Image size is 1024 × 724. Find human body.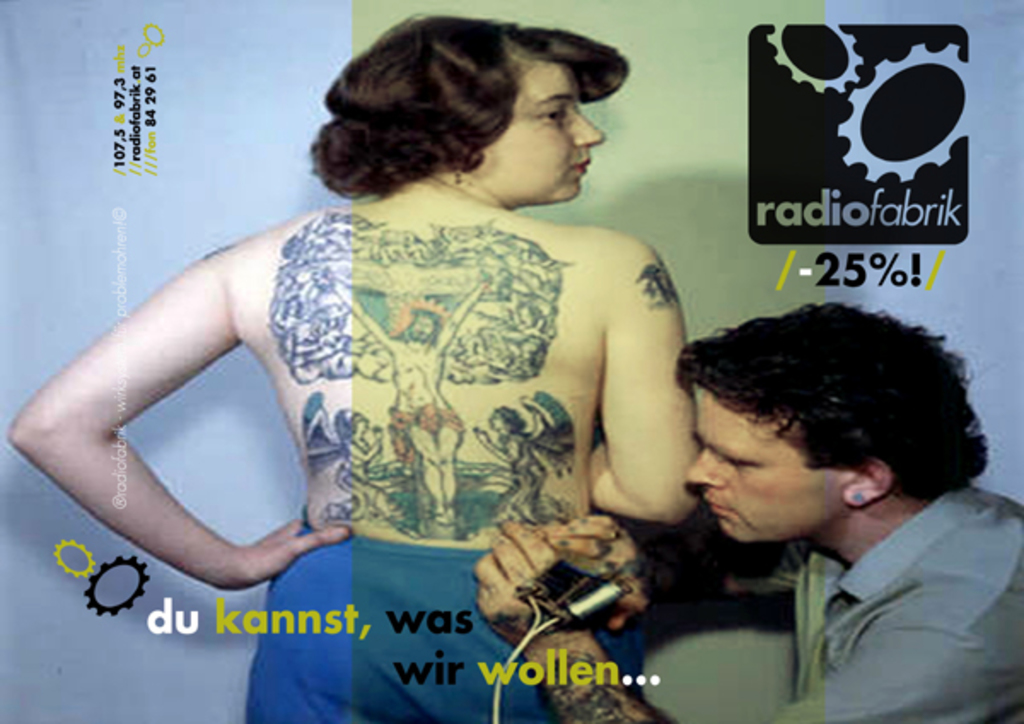
(x1=3, y1=12, x2=701, y2=722).
